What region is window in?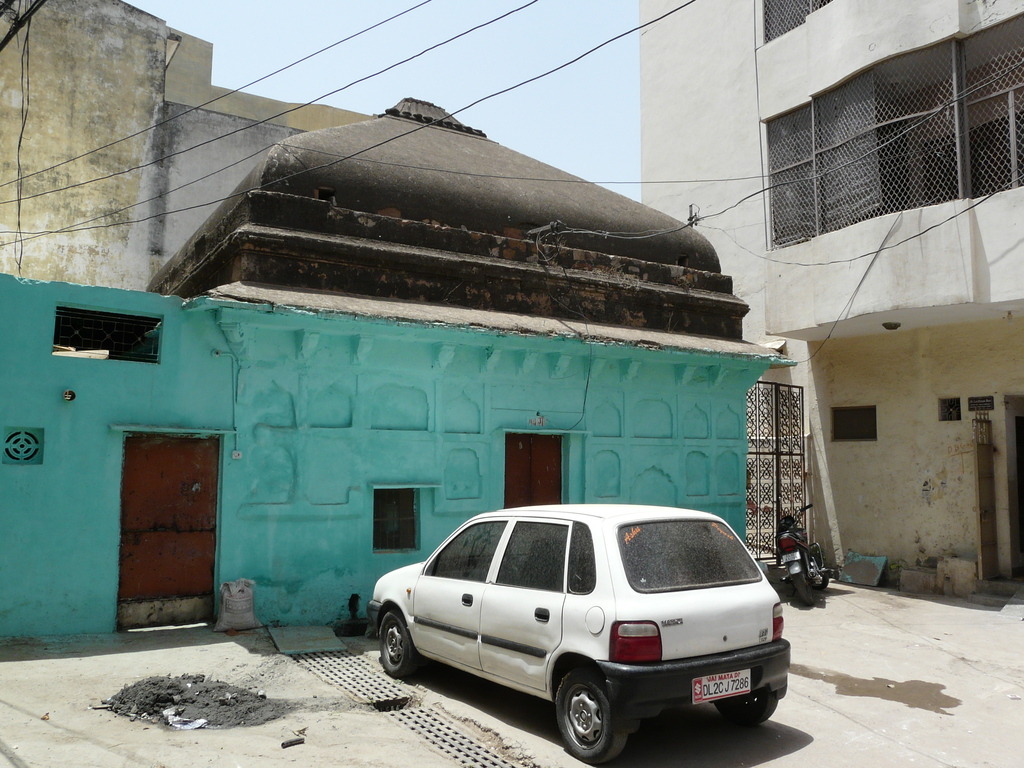
BBox(747, 0, 842, 53).
